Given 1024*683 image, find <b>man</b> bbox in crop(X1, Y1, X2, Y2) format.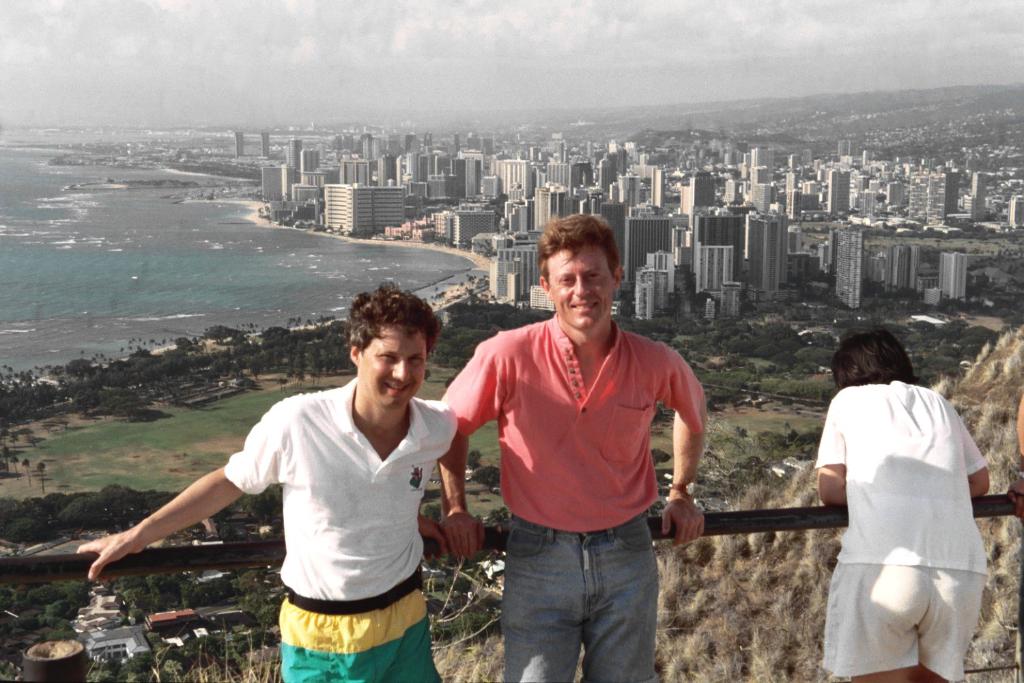
crop(75, 282, 459, 682).
